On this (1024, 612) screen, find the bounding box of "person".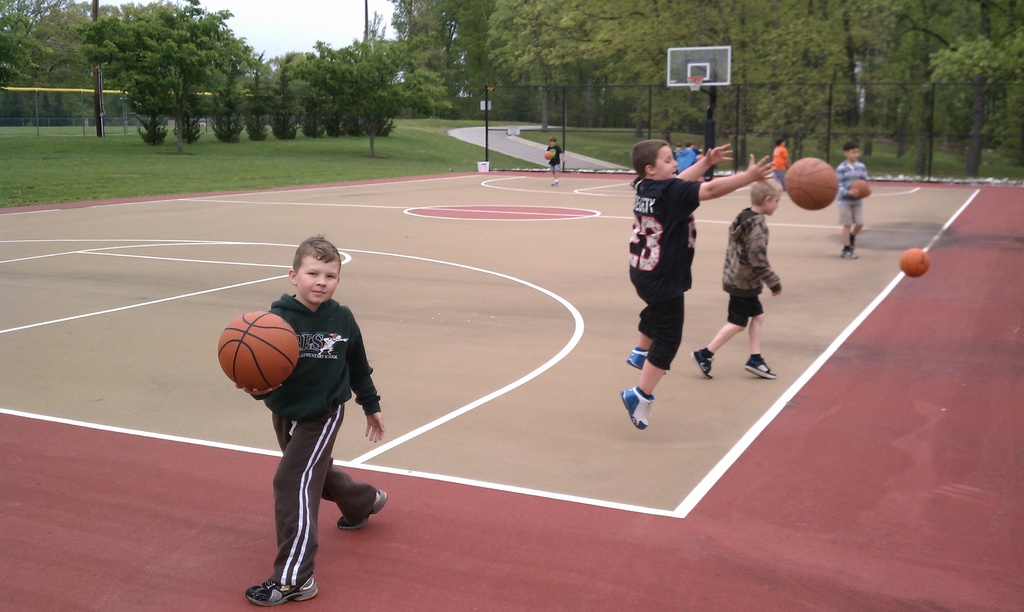
Bounding box: bbox=[544, 134, 564, 185].
